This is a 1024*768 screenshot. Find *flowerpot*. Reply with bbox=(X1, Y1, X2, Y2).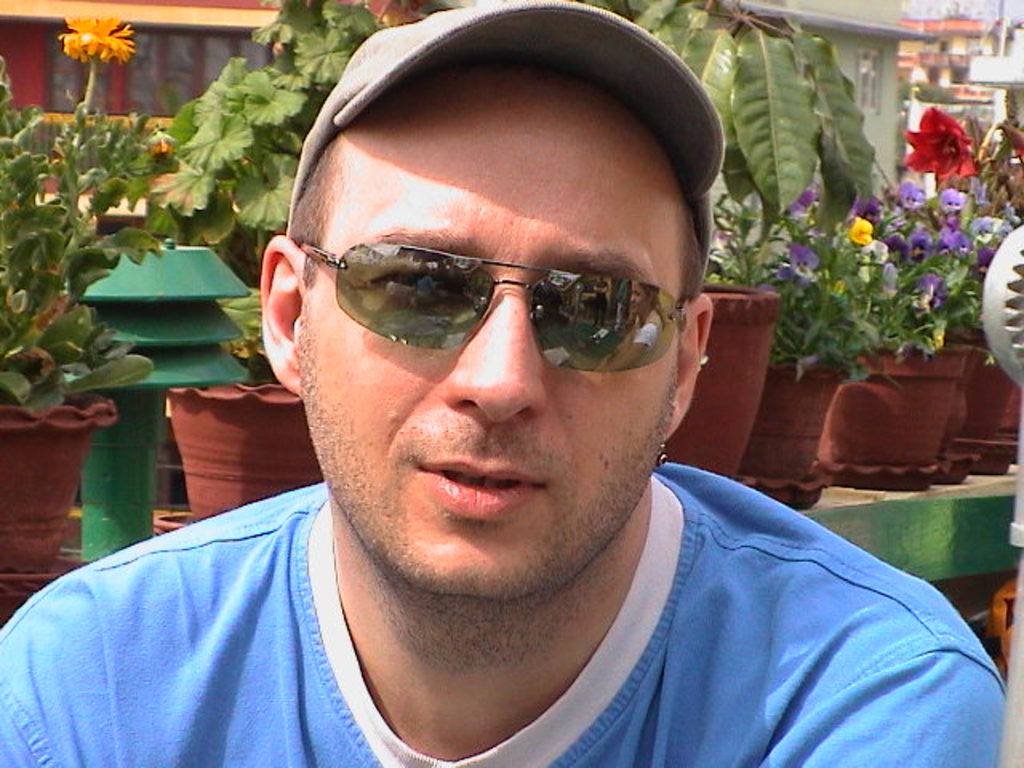
bbox=(957, 344, 1013, 442).
